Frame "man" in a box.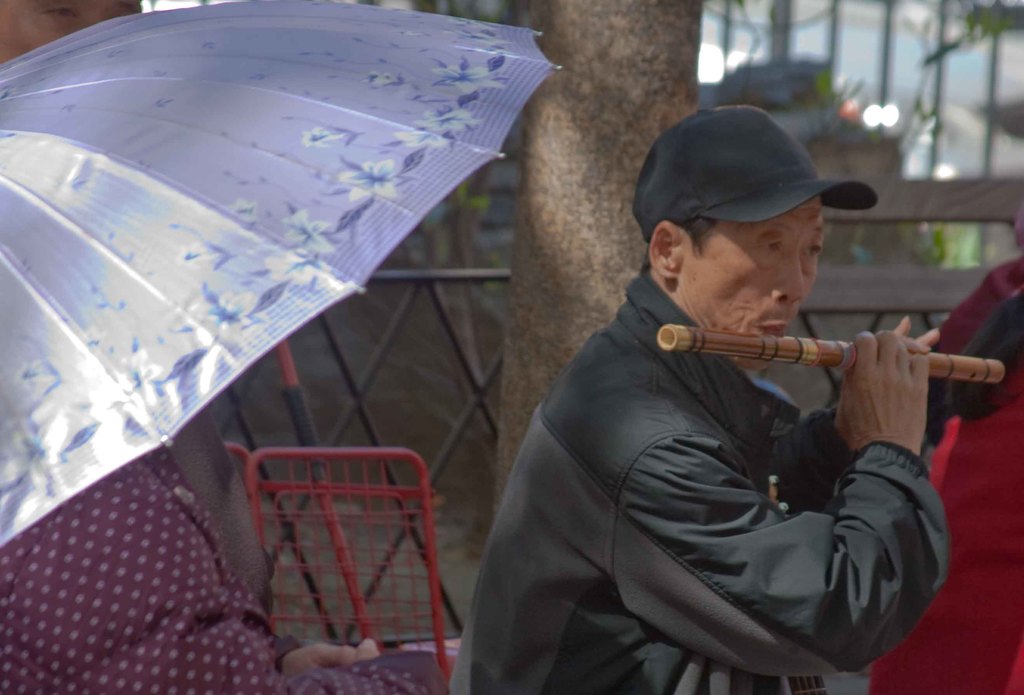
left=0, top=452, right=438, bottom=694.
